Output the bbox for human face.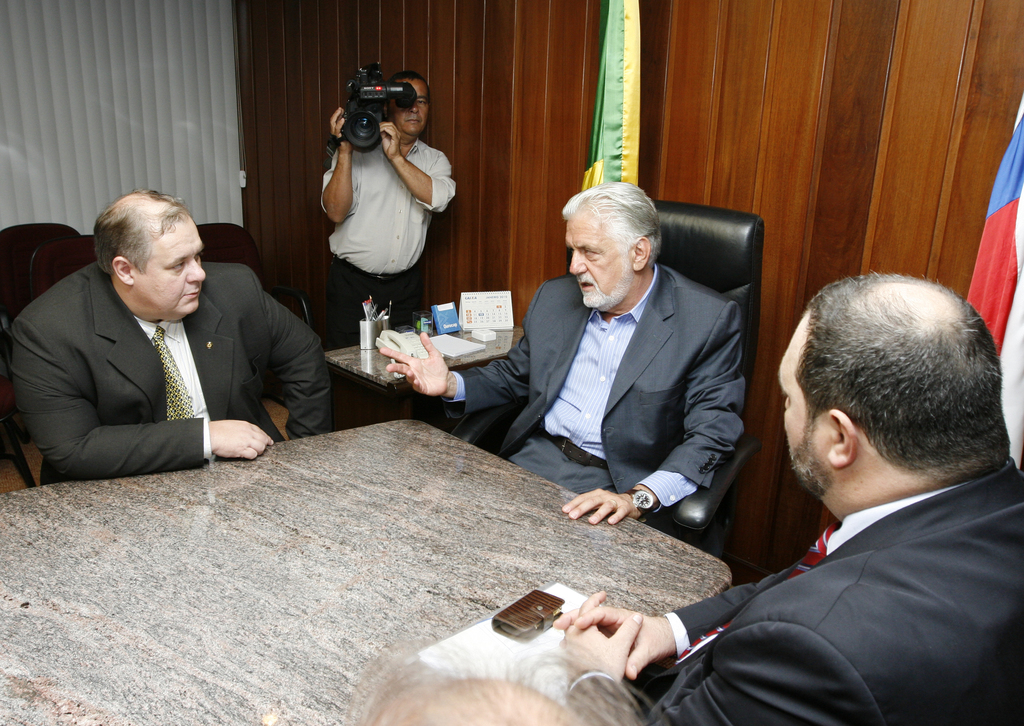
bbox(392, 83, 432, 136).
